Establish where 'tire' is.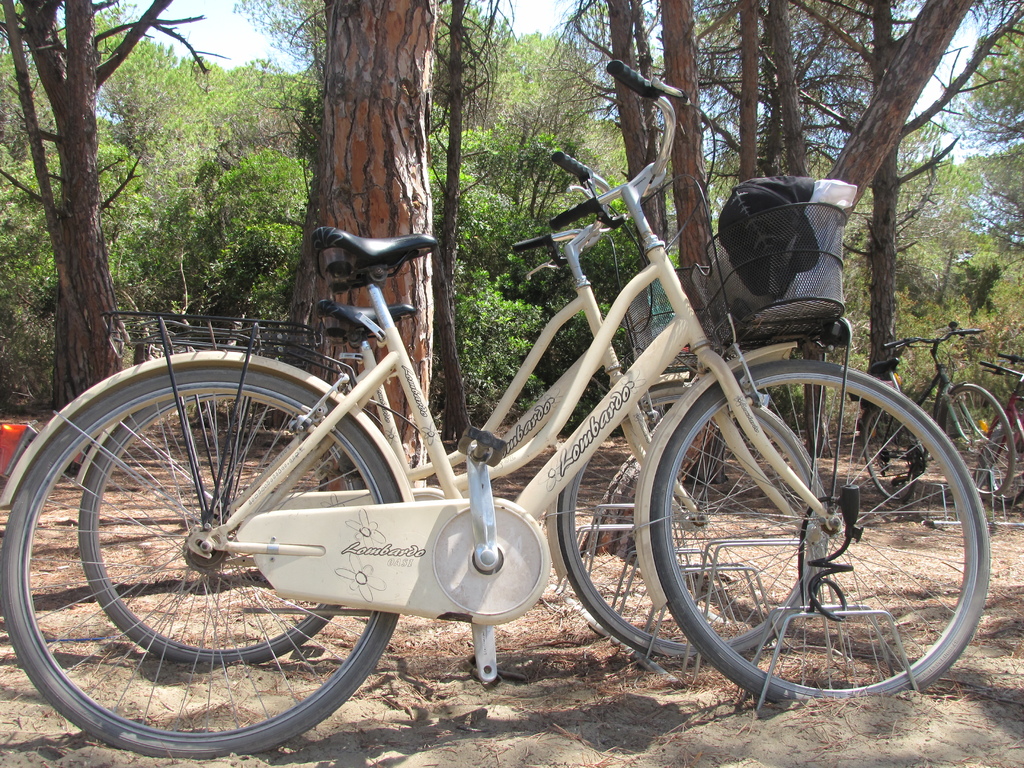
Established at BBox(981, 419, 1023, 505).
